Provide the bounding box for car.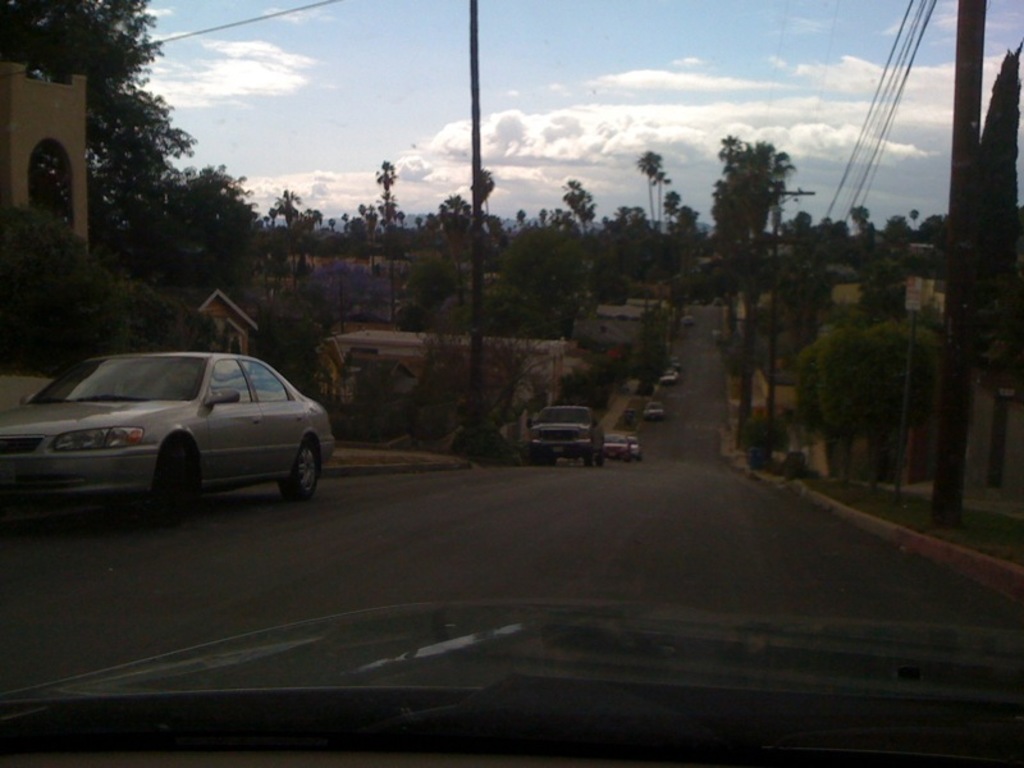
662, 369, 681, 384.
